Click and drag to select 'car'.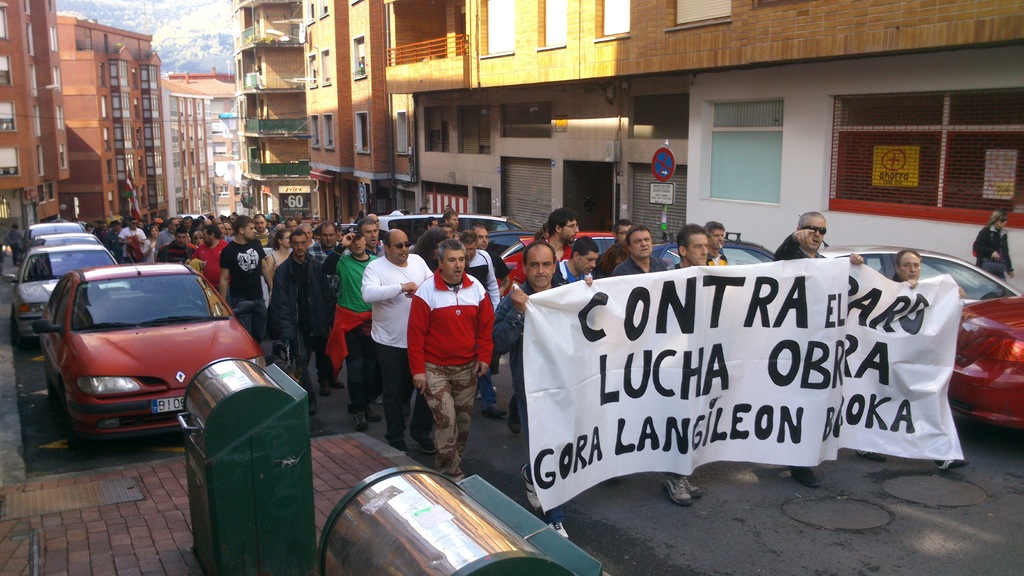
Selection: bbox(26, 228, 100, 248).
